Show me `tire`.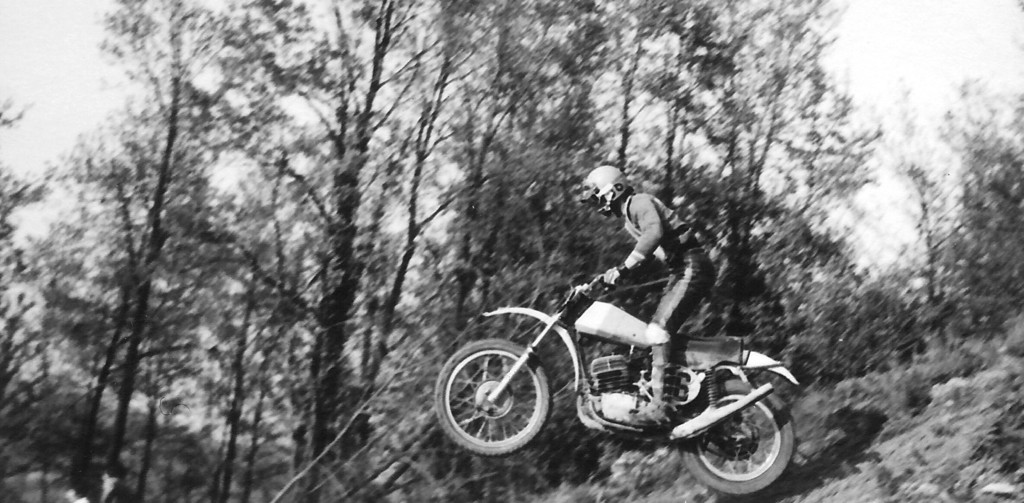
`tire` is here: 678:377:800:498.
